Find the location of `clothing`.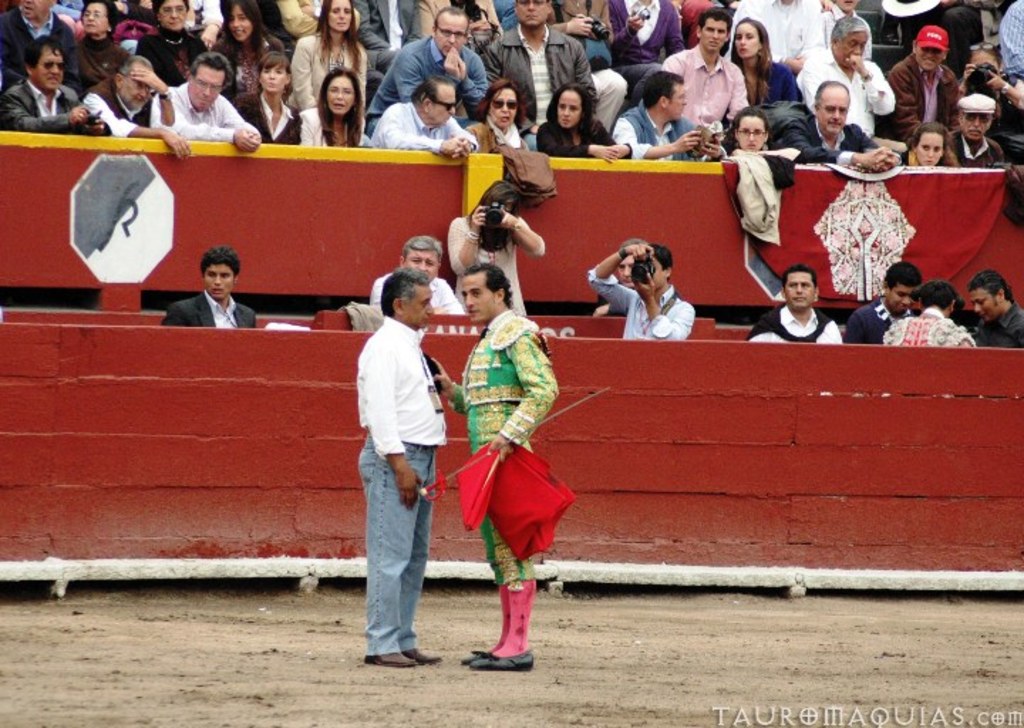
Location: Rect(449, 210, 532, 317).
